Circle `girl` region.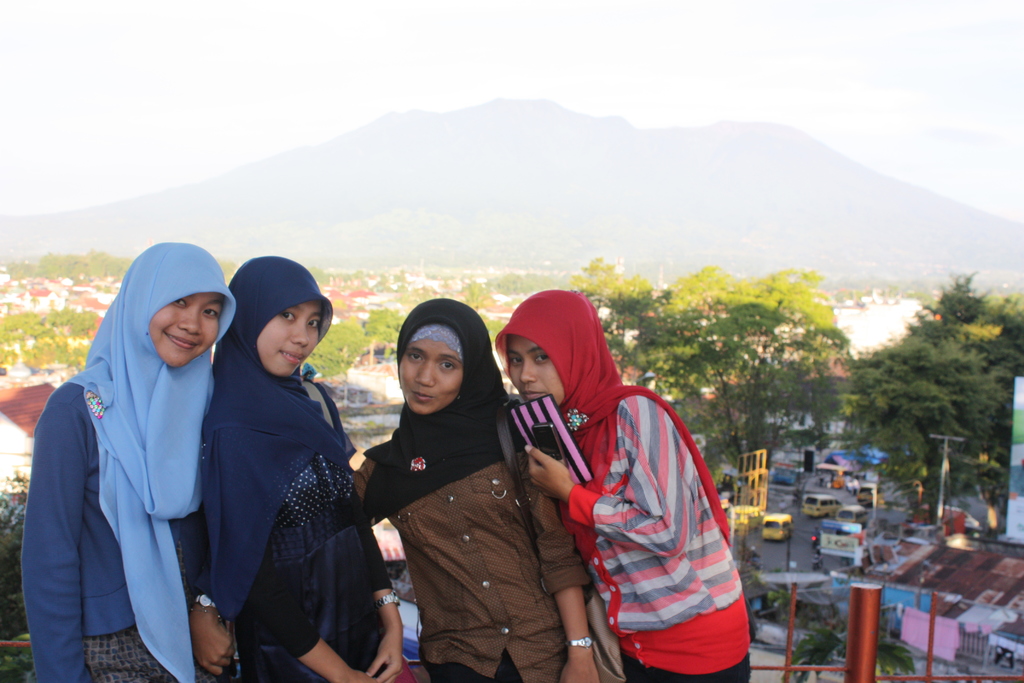
Region: crop(349, 298, 602, 682).
